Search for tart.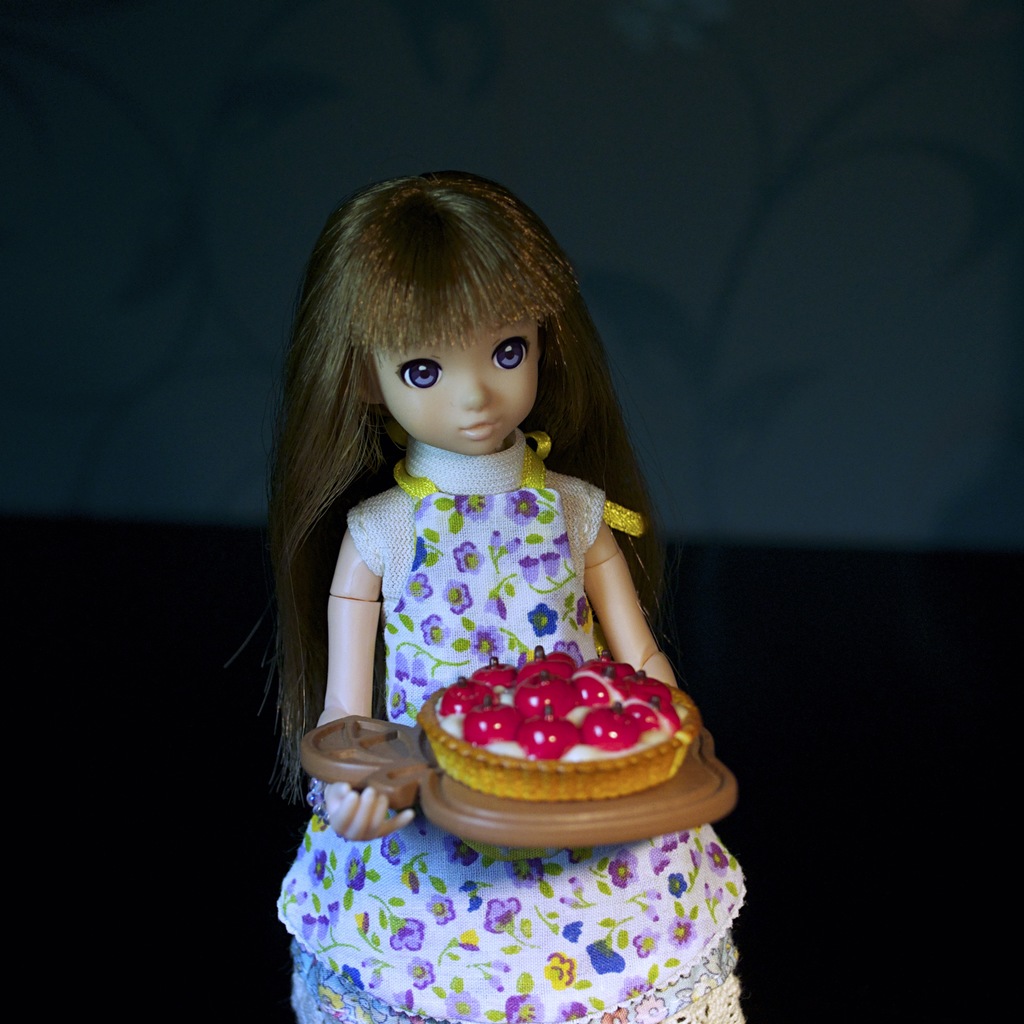
Found at BBox(419, 649, 703, 802).
